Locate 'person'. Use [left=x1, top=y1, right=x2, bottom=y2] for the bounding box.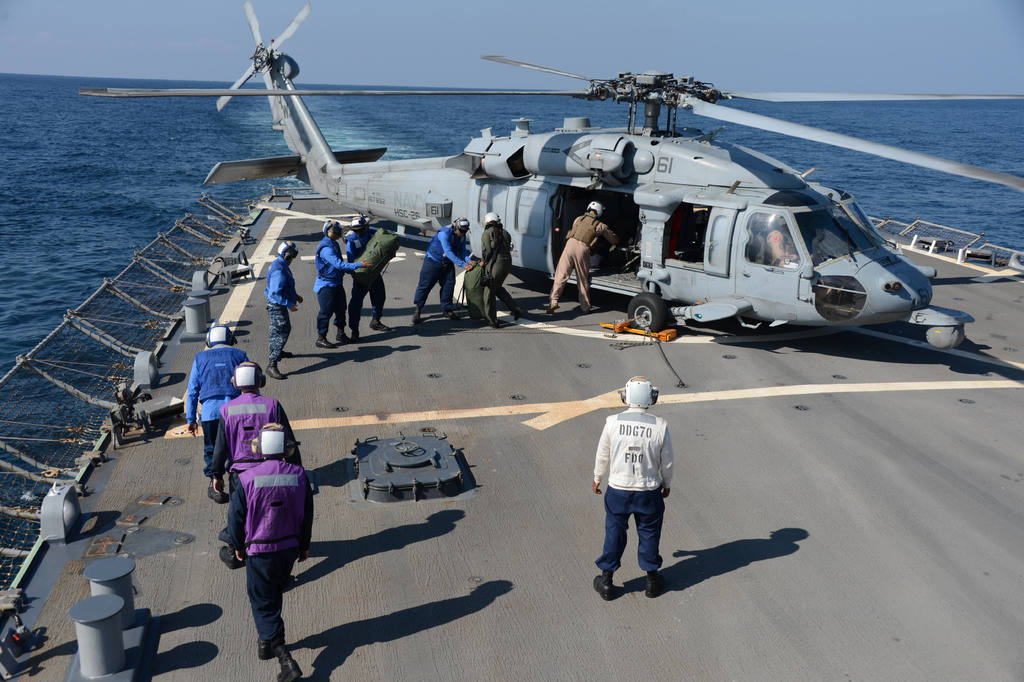
[left=476, top=210, right=529, bottom=328].
